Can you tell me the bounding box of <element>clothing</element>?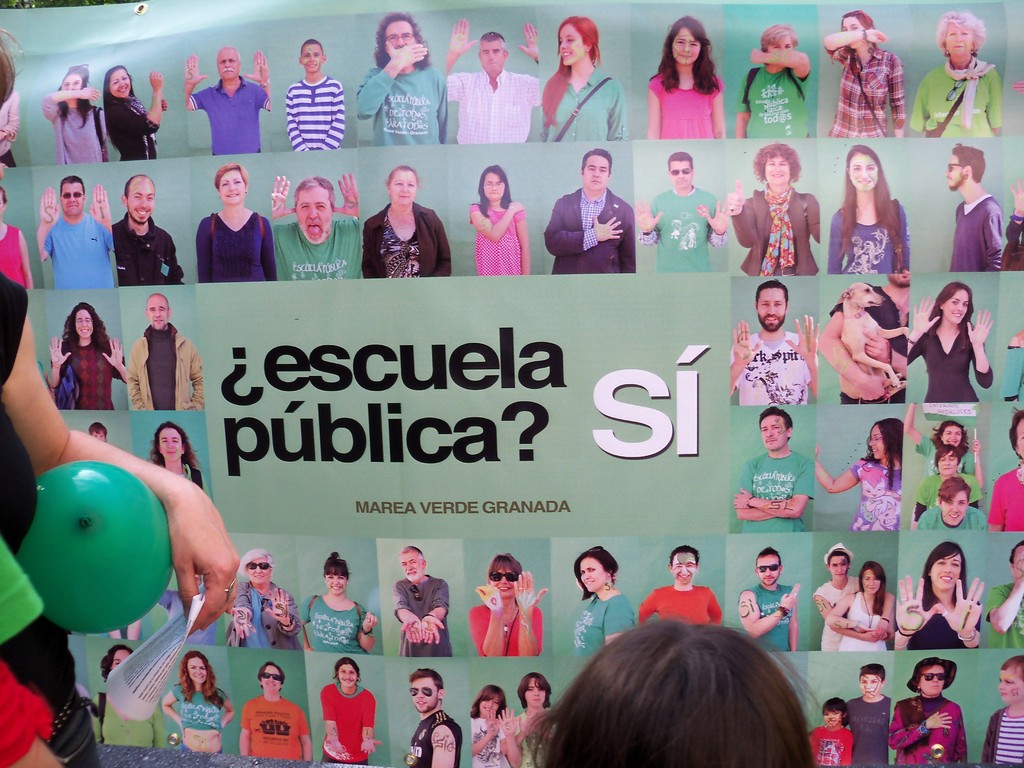
BBox(894, 590, 976, 653).
